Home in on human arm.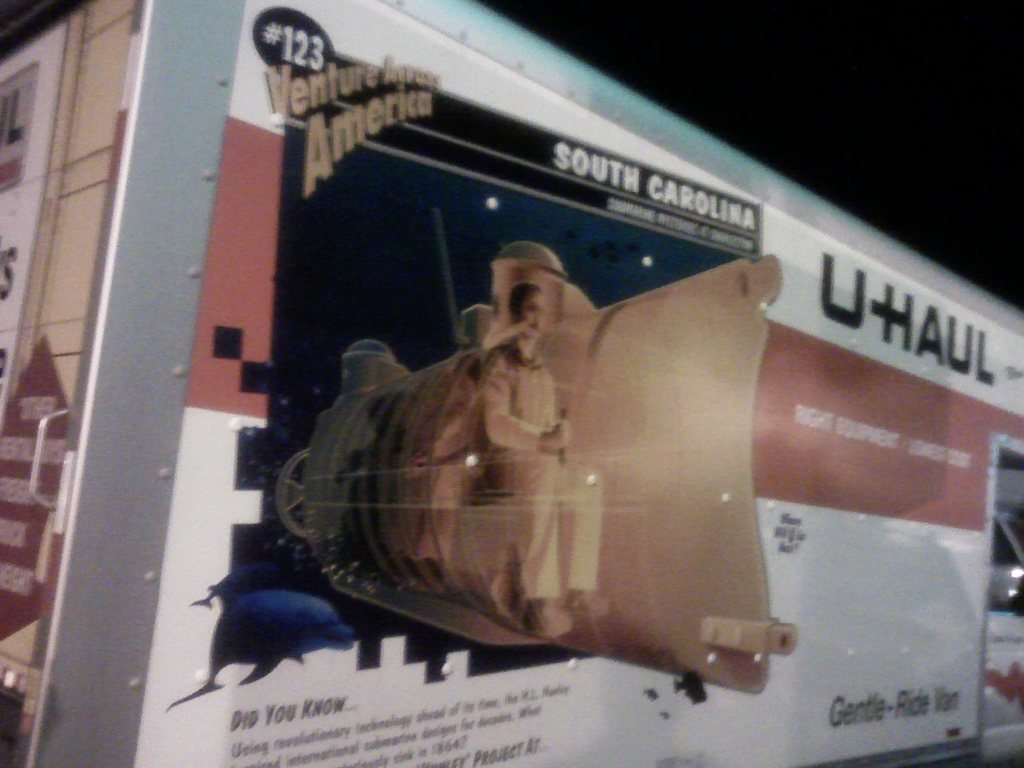
Homed in at 480/357/569/458.
